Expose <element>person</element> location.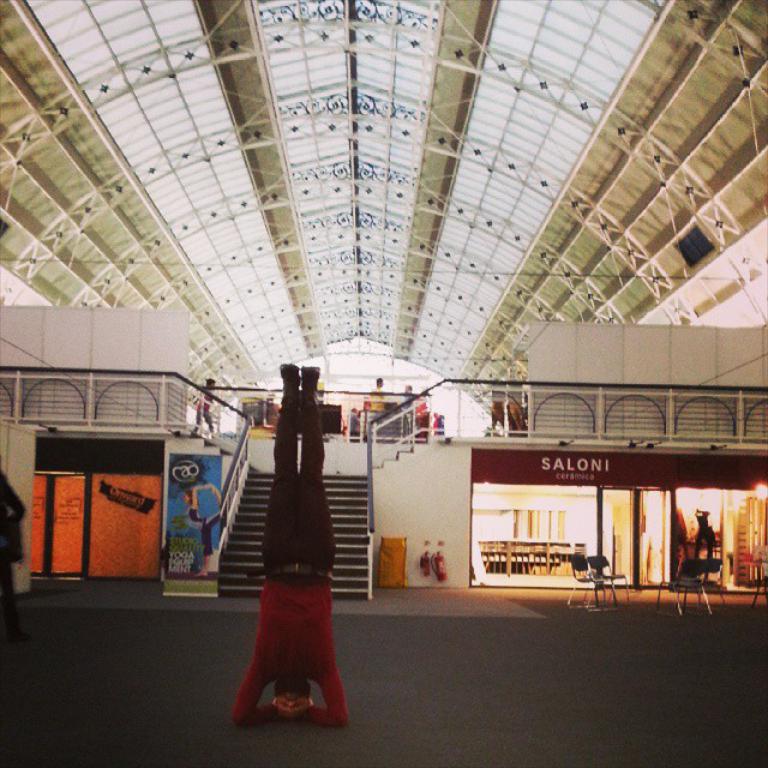
Exposed at l=232, t=361, r=350, b=728.
